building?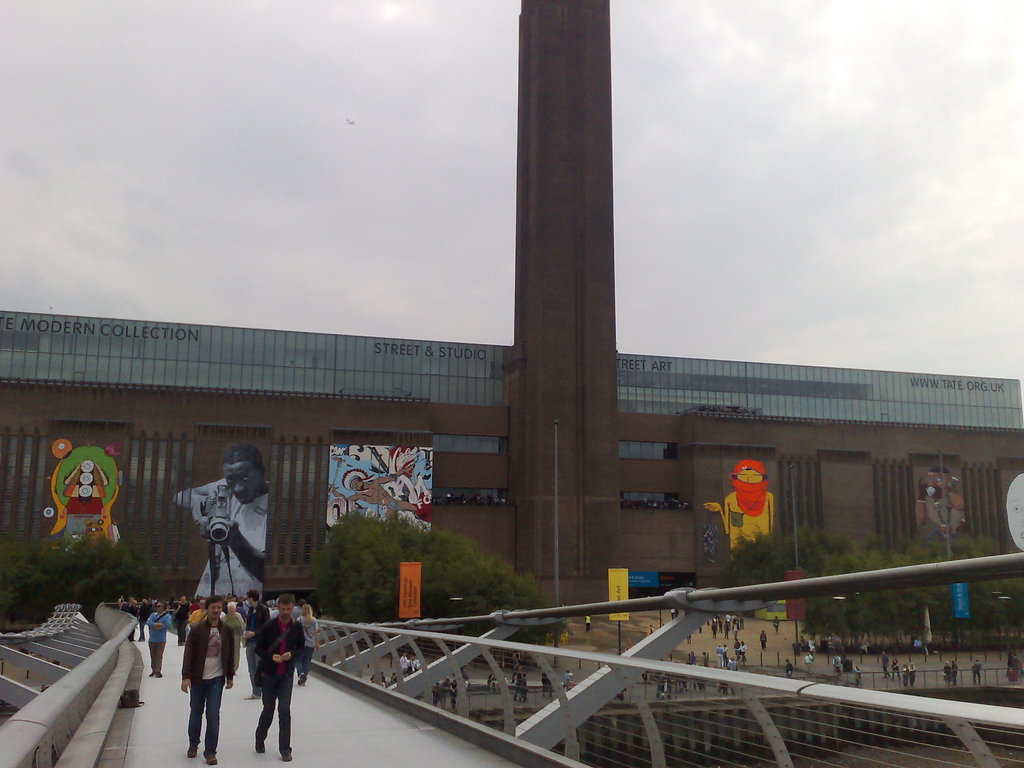
bbox(0, 0, 1023, 644)
